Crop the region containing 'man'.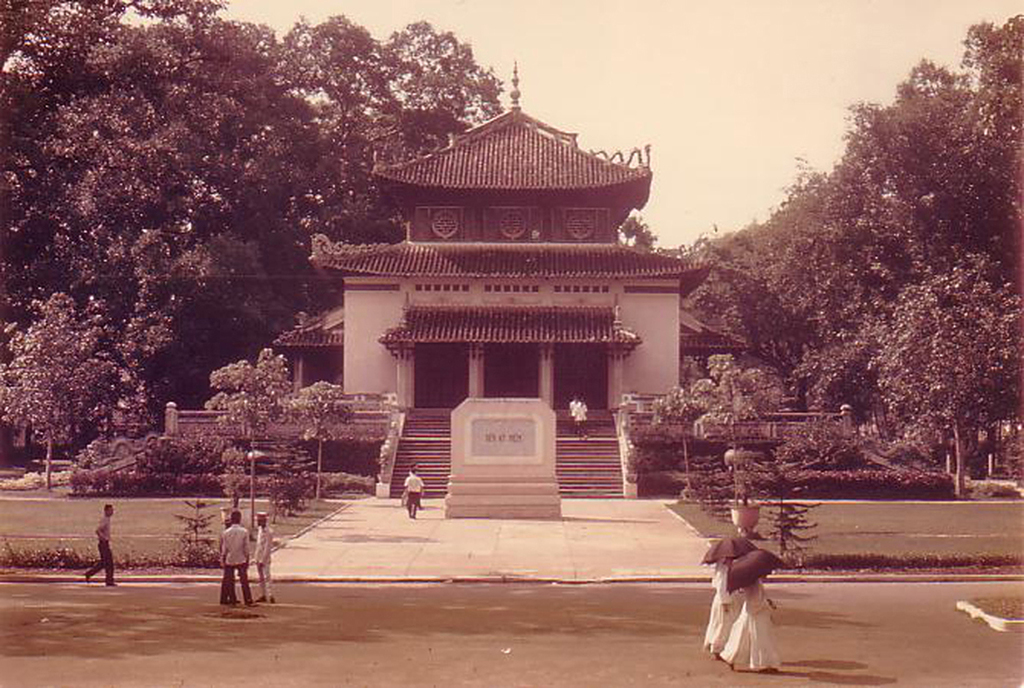
Crop region: bbox(569, 396, 585, 436).
